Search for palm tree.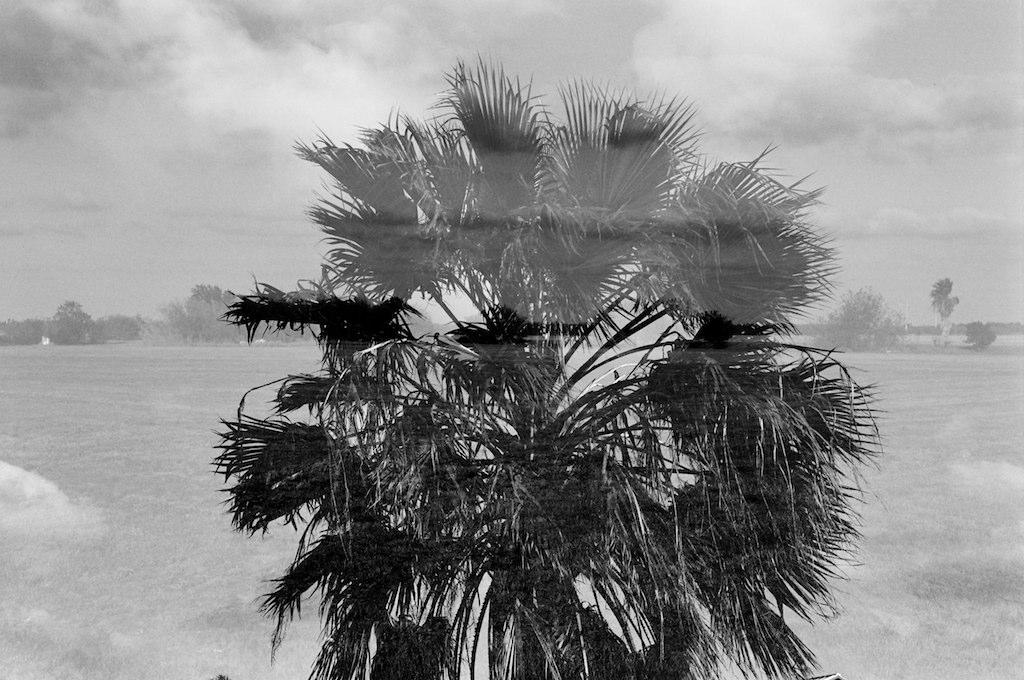
Found at <box>209,41,882,679</box>.
